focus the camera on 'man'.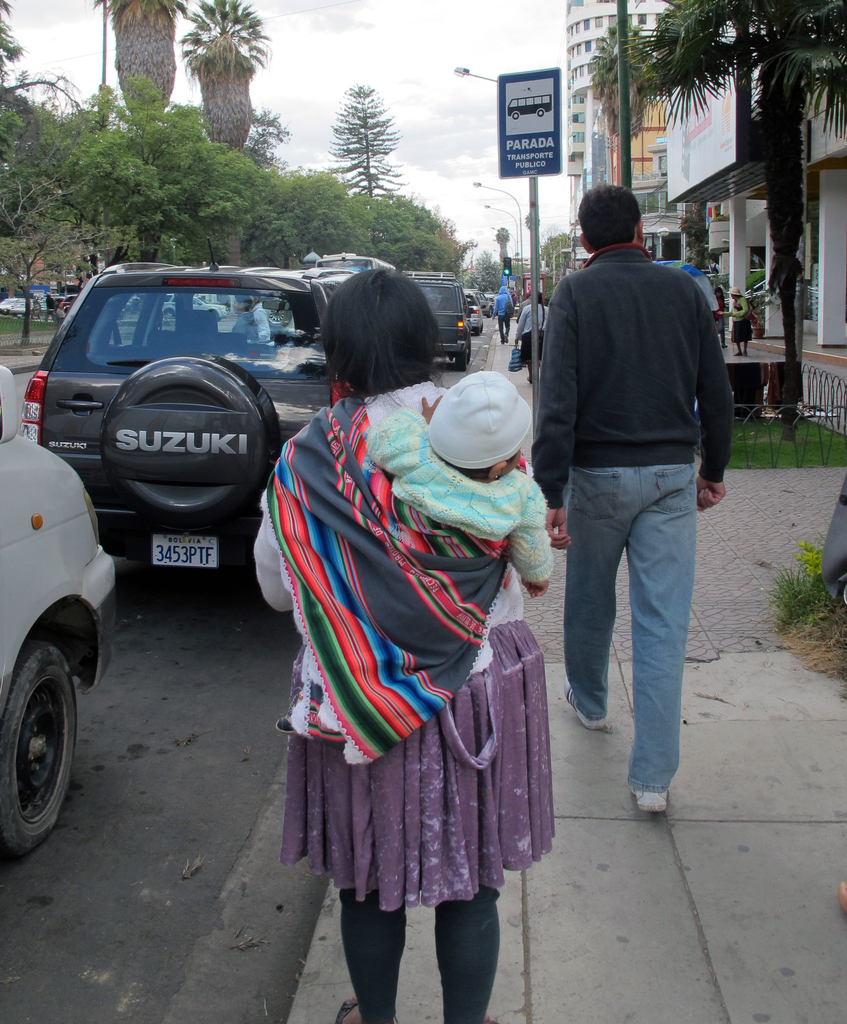
Focus region: (x1=531, y1=179, x2=732, y2=823).
